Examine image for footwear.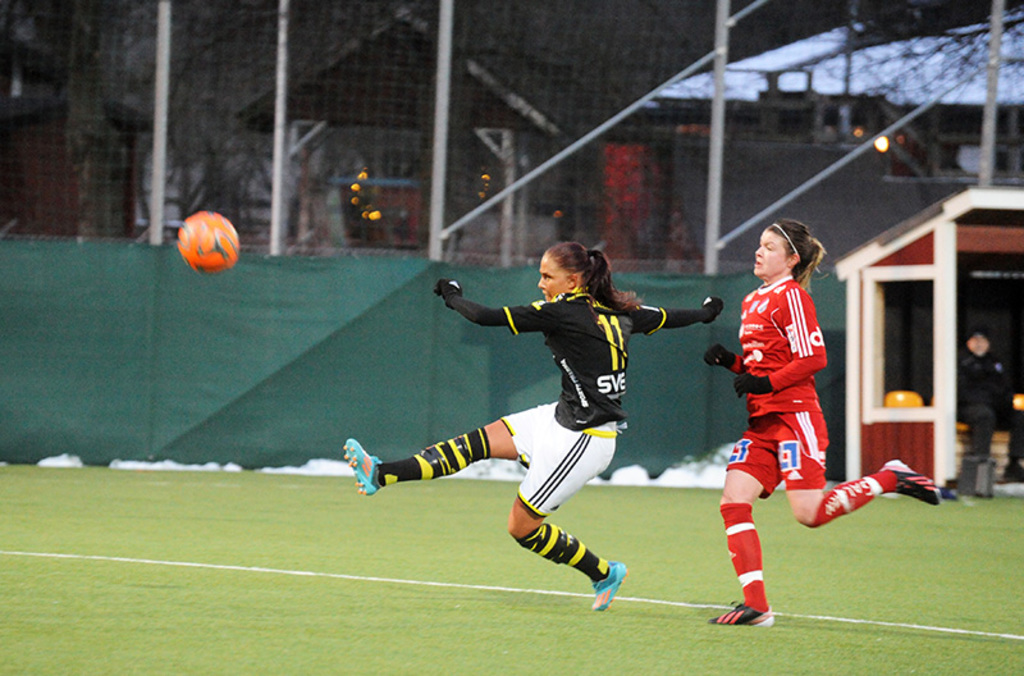
Examination result: pyautogui.locateOnScreen(703, 594, 778, 630).
